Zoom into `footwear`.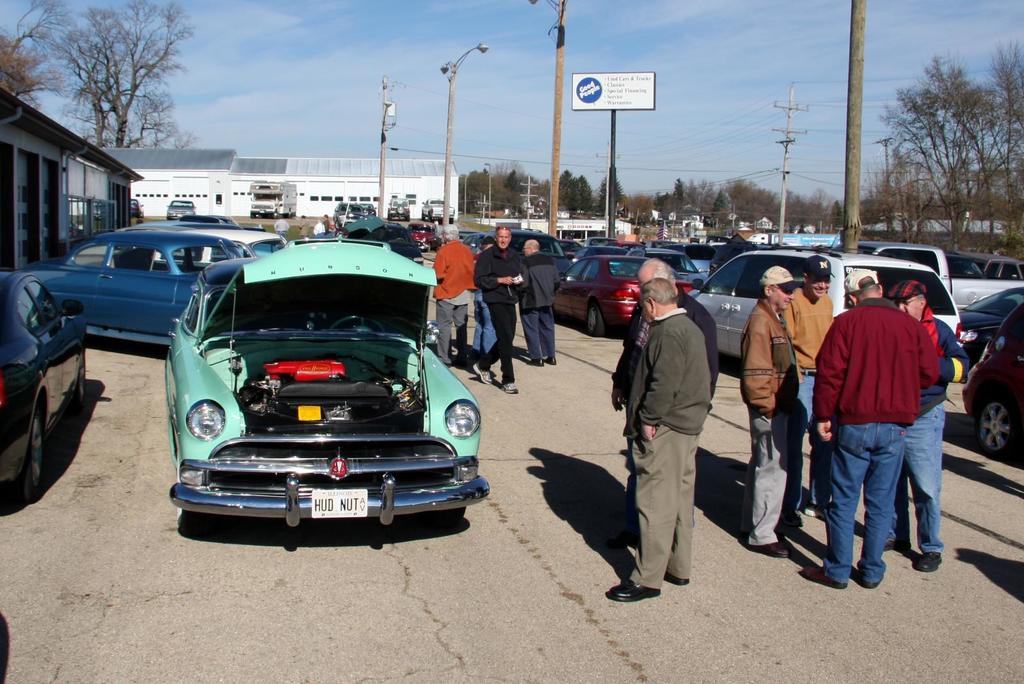
Zoom target: <region>803, 502, 824, 515</region>.
